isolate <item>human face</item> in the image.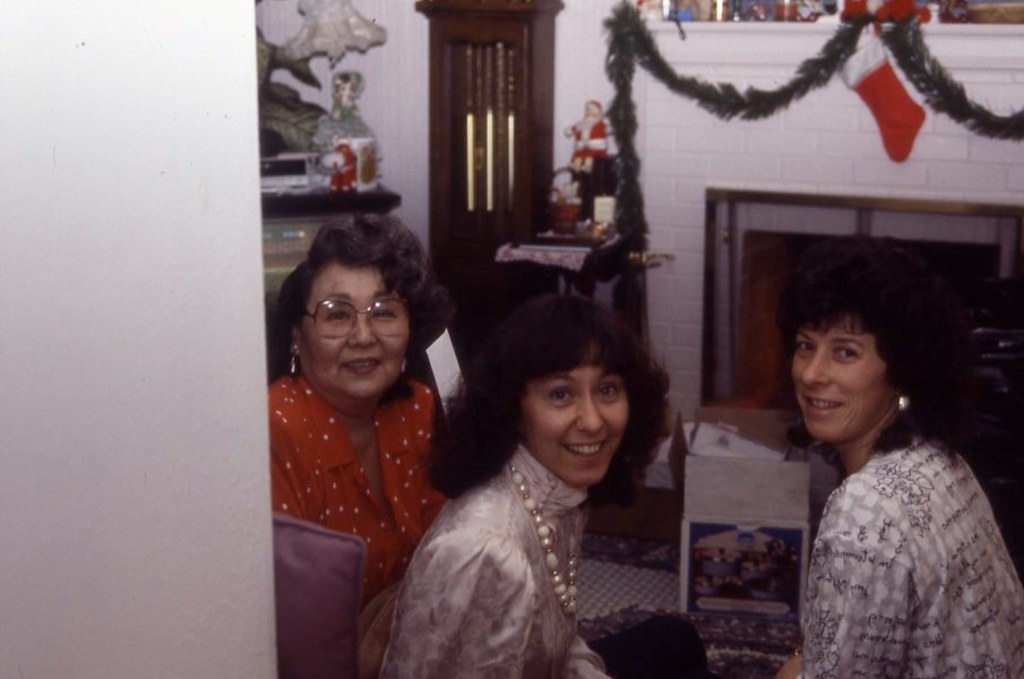
Isolated region: pyautogui.locateOnScreen(520, 364, 629, 485).
